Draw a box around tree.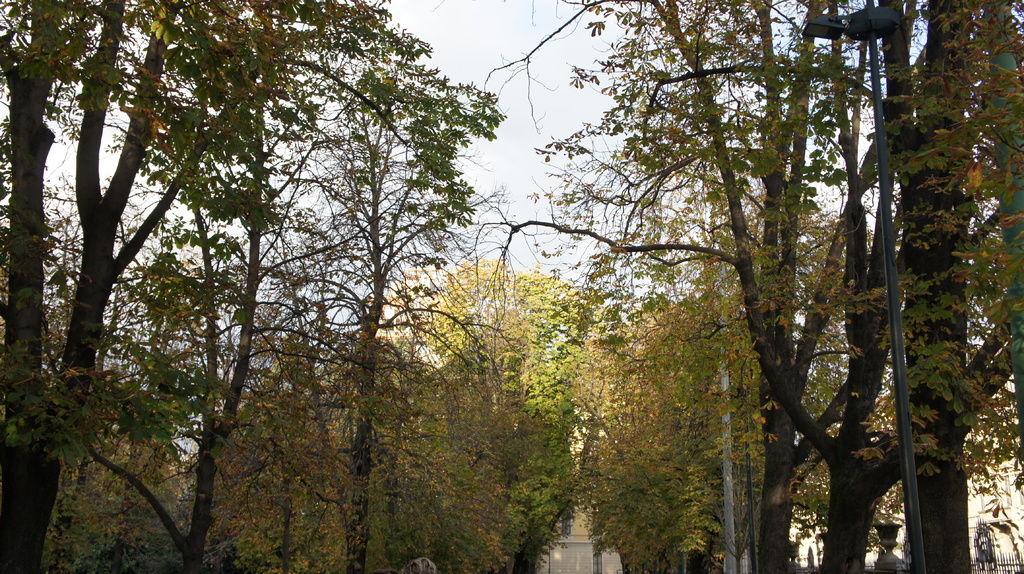
left=364, top=238, right=628, bottom=573.
